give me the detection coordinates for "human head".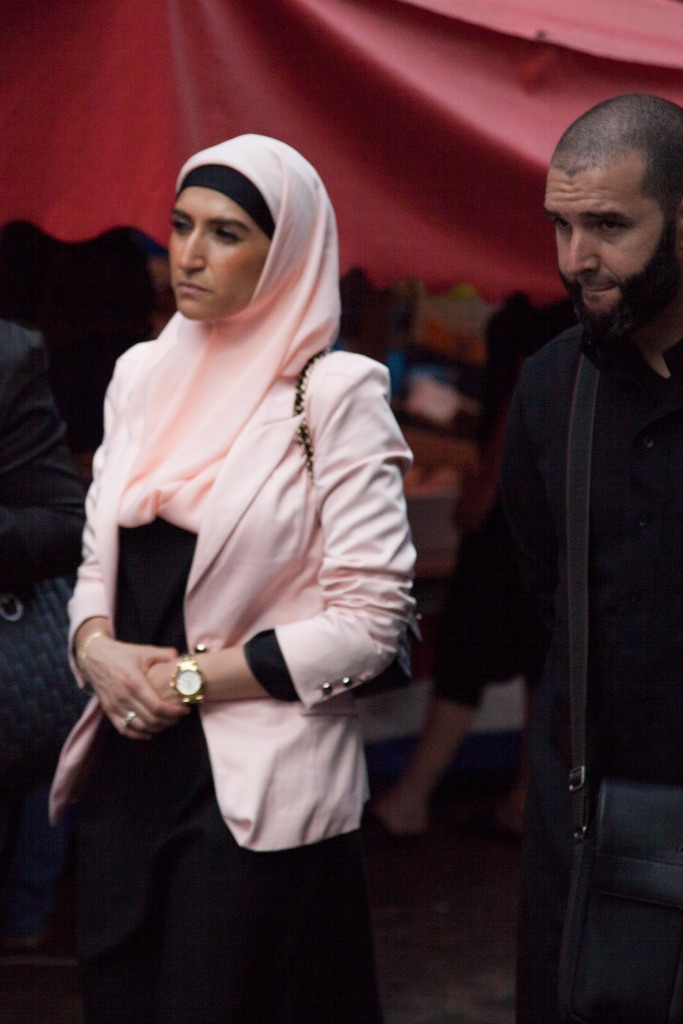
x1=170, y1=128, x2=330, y2=328.
